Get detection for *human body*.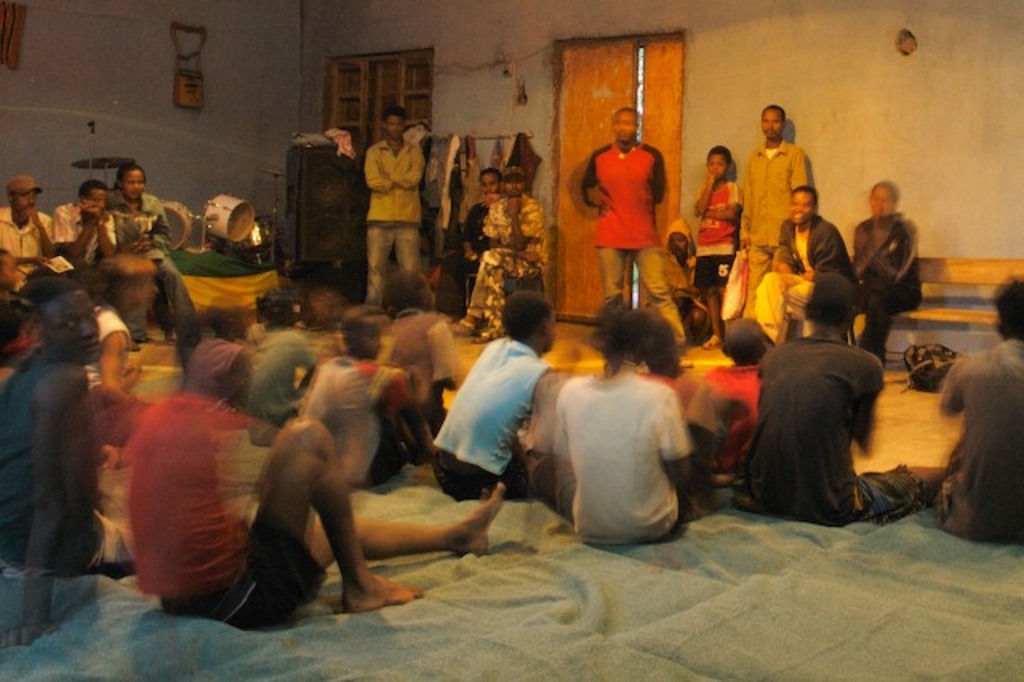
Detection: 733,98,818,335.
